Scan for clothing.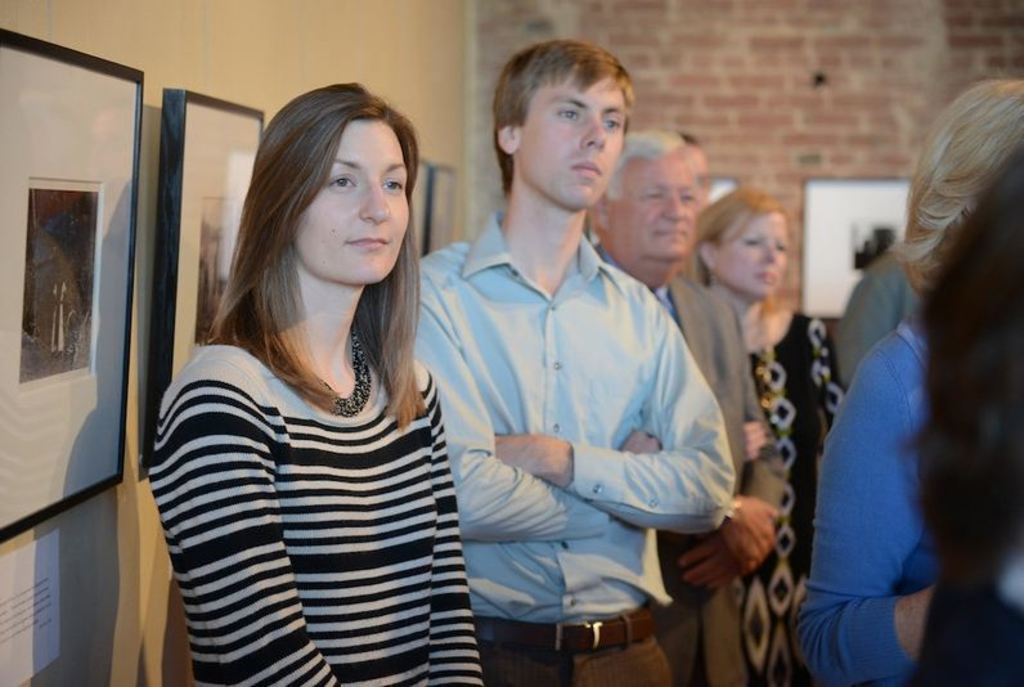
Scan result: x1=654, y1=269, x2=771, y2=684.
